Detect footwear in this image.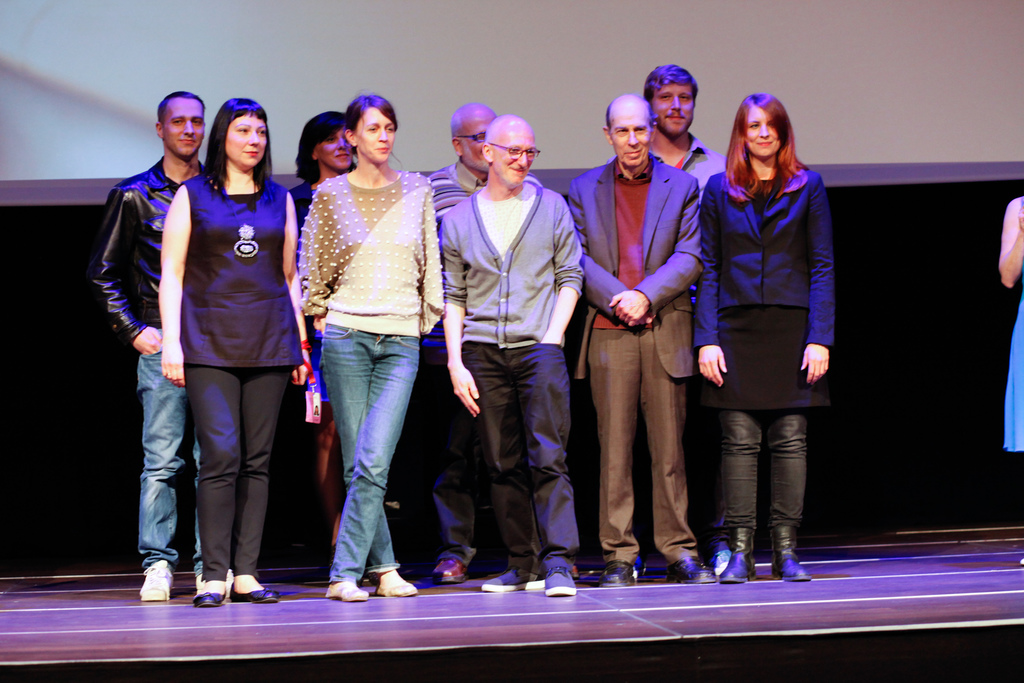
Detection: {"left": 541, "top": 566, "right": 579, "bottom": 597}.
